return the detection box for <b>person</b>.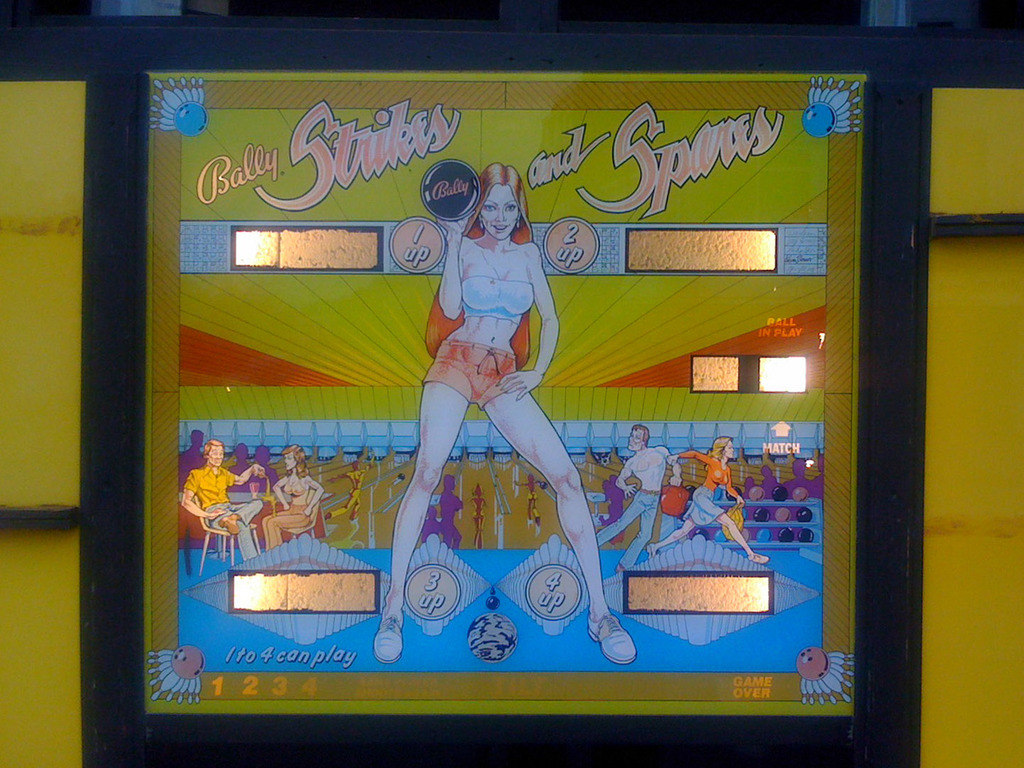
<region>180, 437, 266, 566</region>.
